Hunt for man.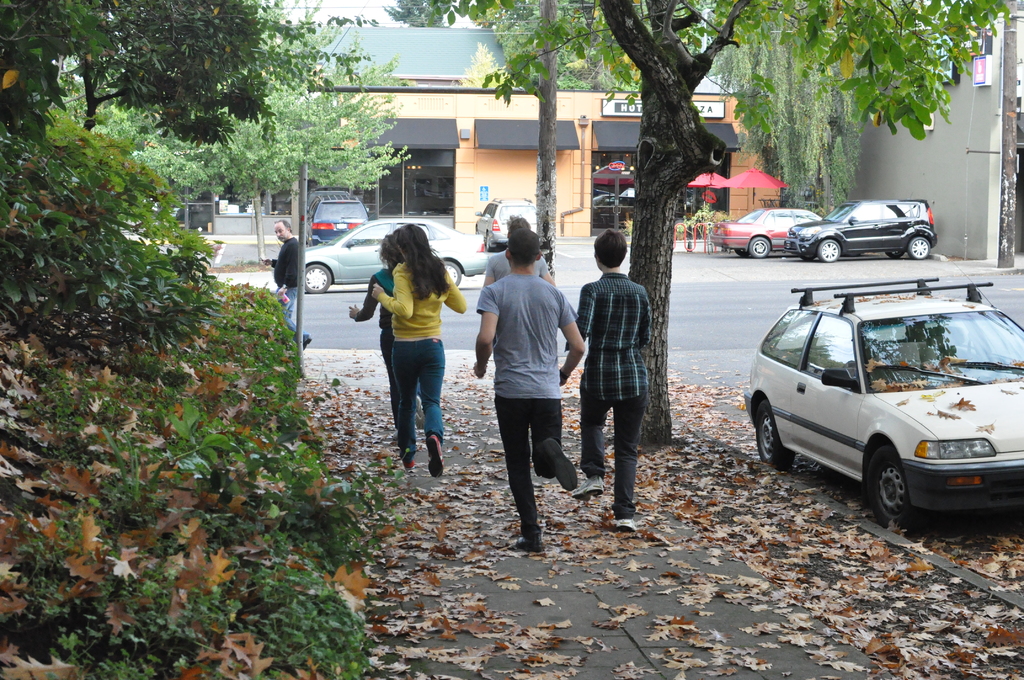
Hunted down at [476,208,554,296].
